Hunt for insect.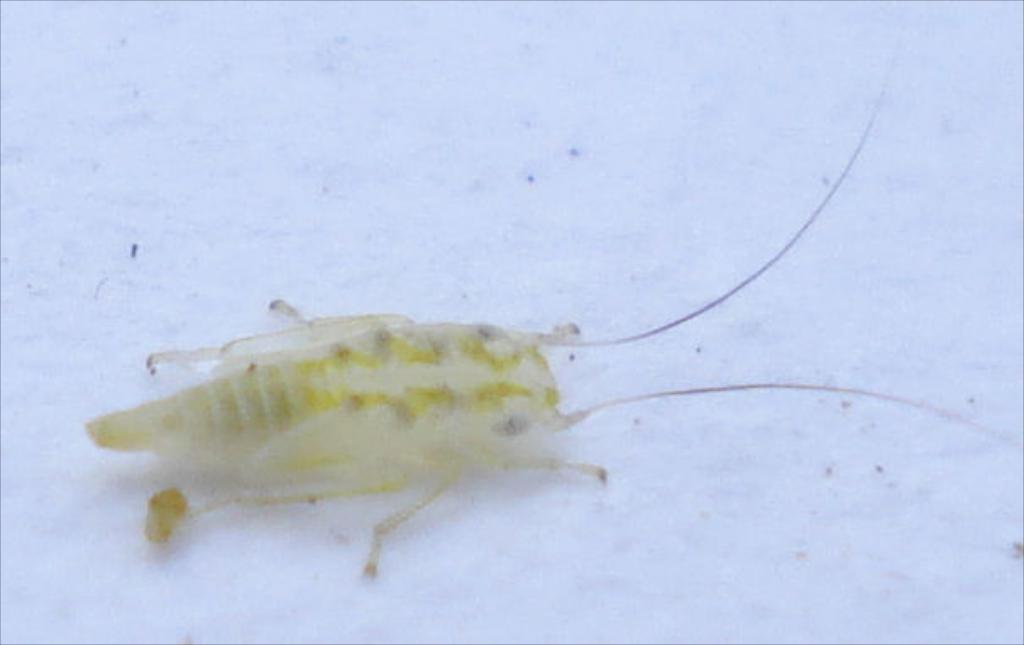
Hunted down at x1=80, y1=102, x2=1002, y2=582.
